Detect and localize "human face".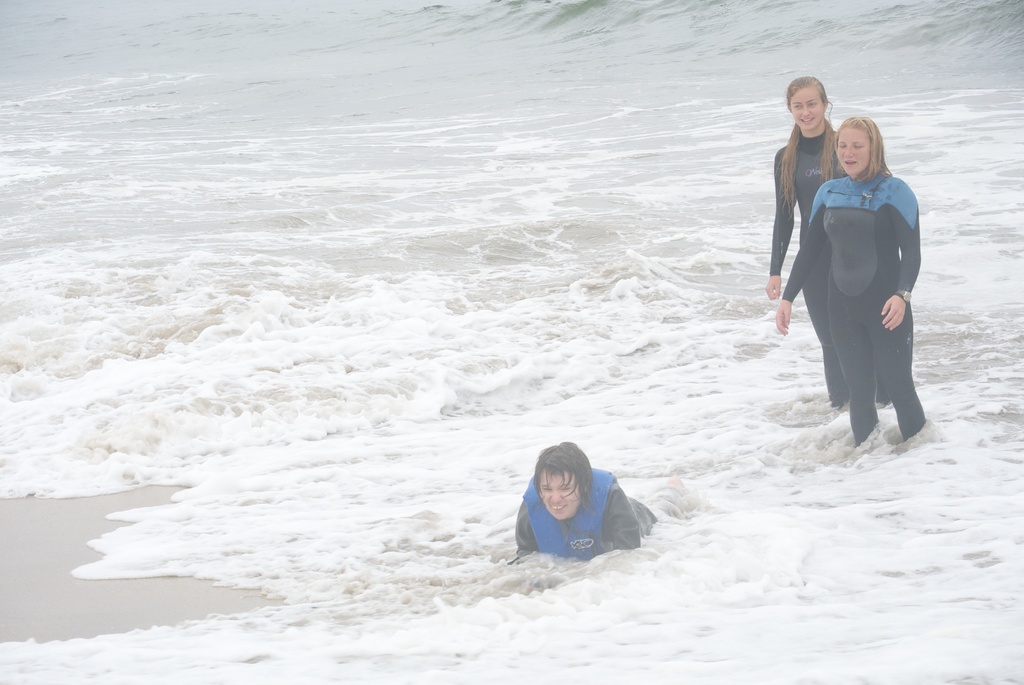
Localized at {"x1": 790, "y1": 85, "x2": 824, "y2": 129}.
